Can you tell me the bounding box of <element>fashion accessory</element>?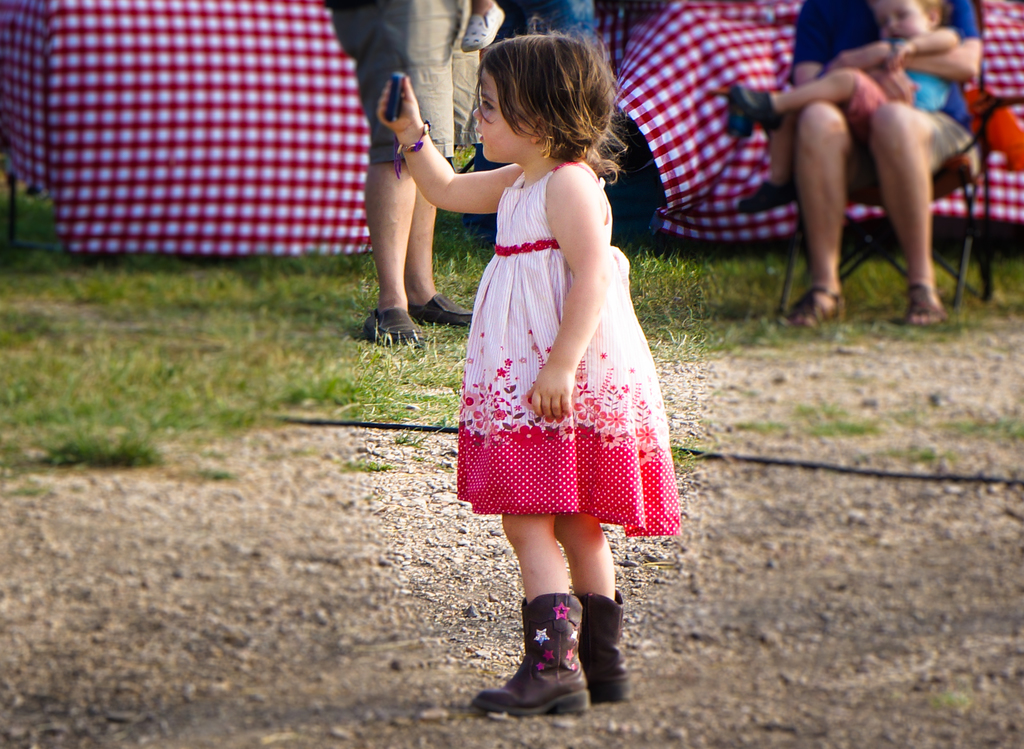
<box>465,586,583,714</box>.
